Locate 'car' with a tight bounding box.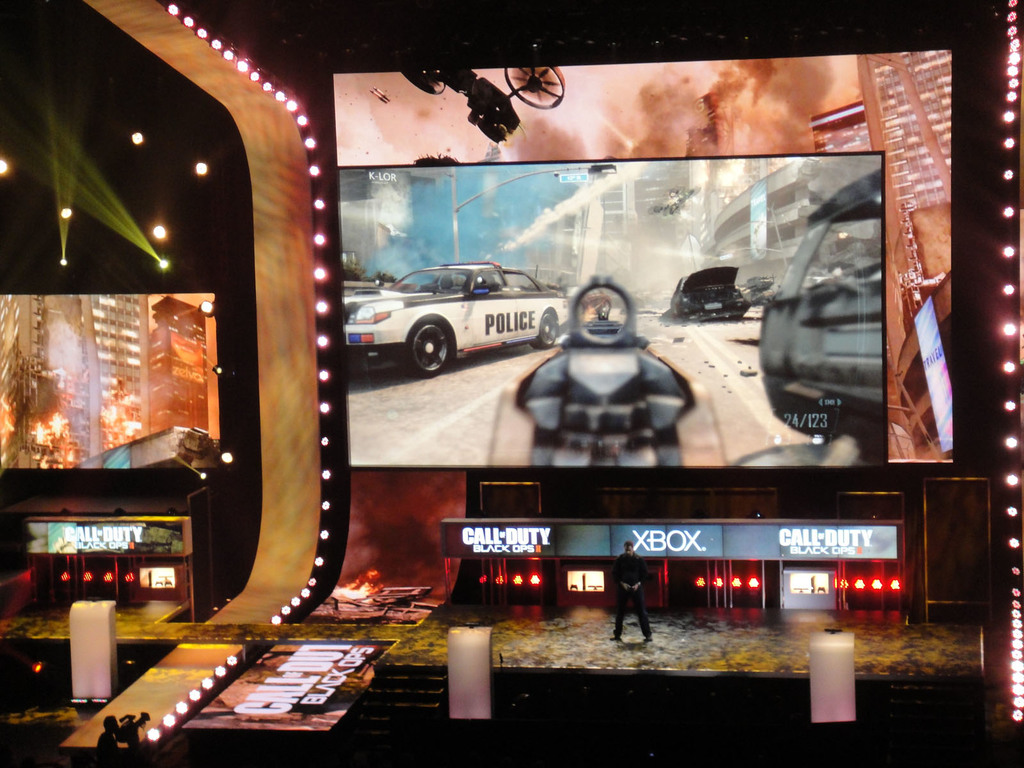
x1=757 y1=166 x2=890 y2=461.
